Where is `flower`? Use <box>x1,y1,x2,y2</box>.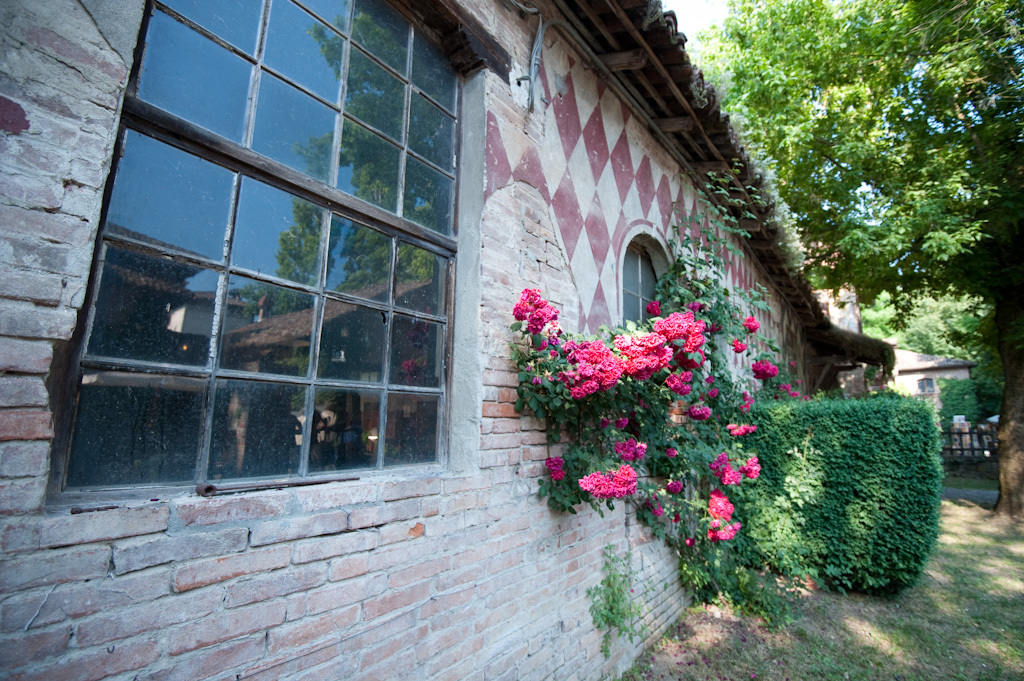
<box>645,296,661,315</box>.
